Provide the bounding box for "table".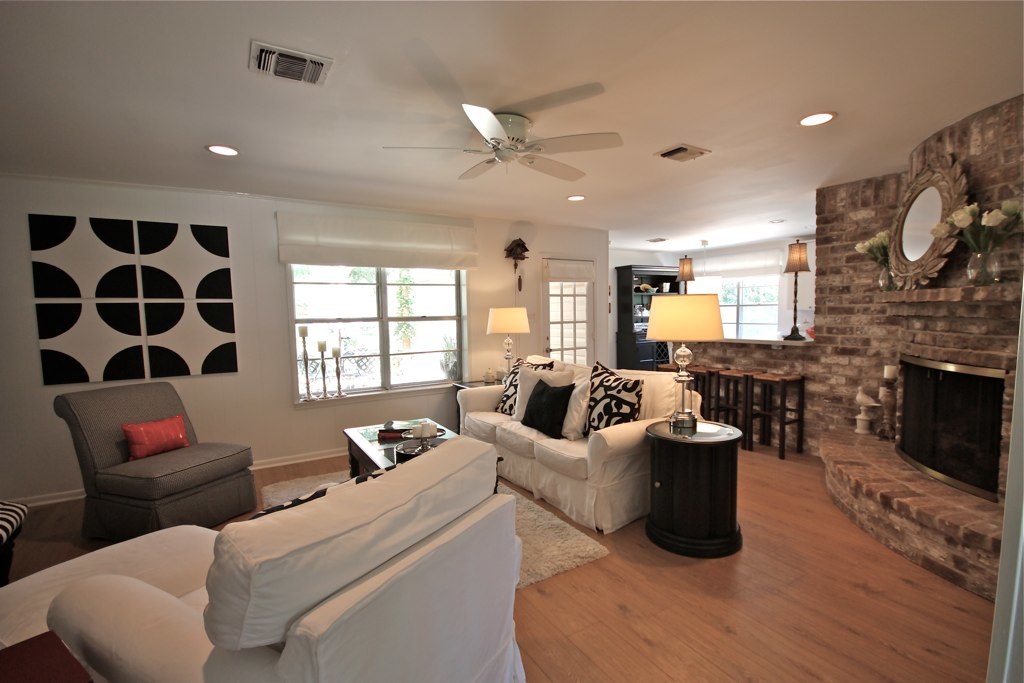
348 409 501 494.
